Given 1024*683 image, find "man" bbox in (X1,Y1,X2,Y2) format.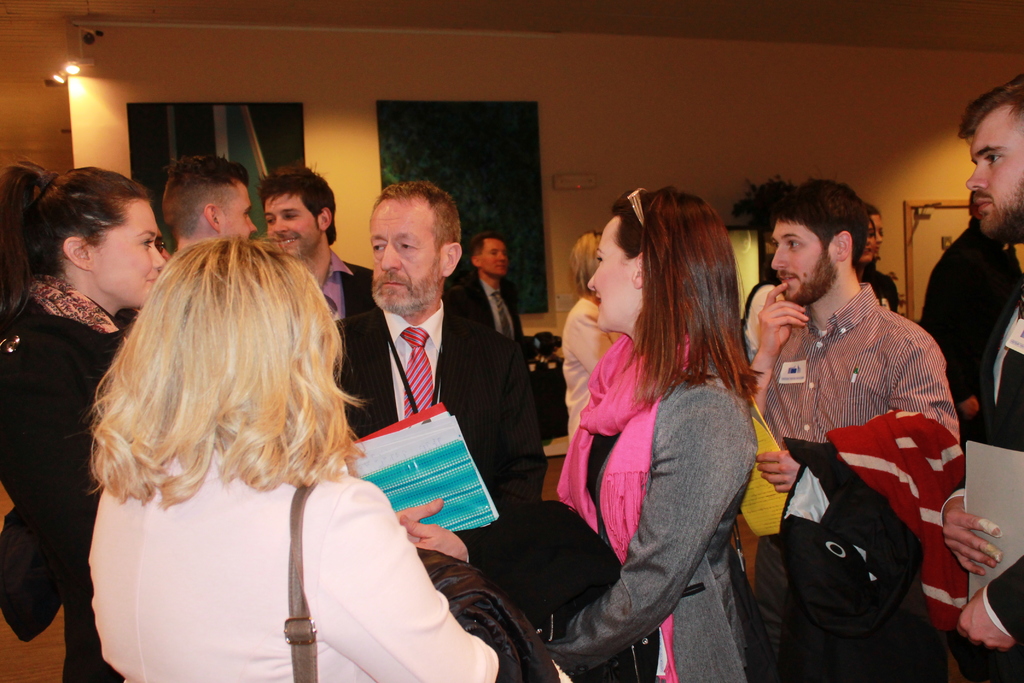
(332,179,548,568).
